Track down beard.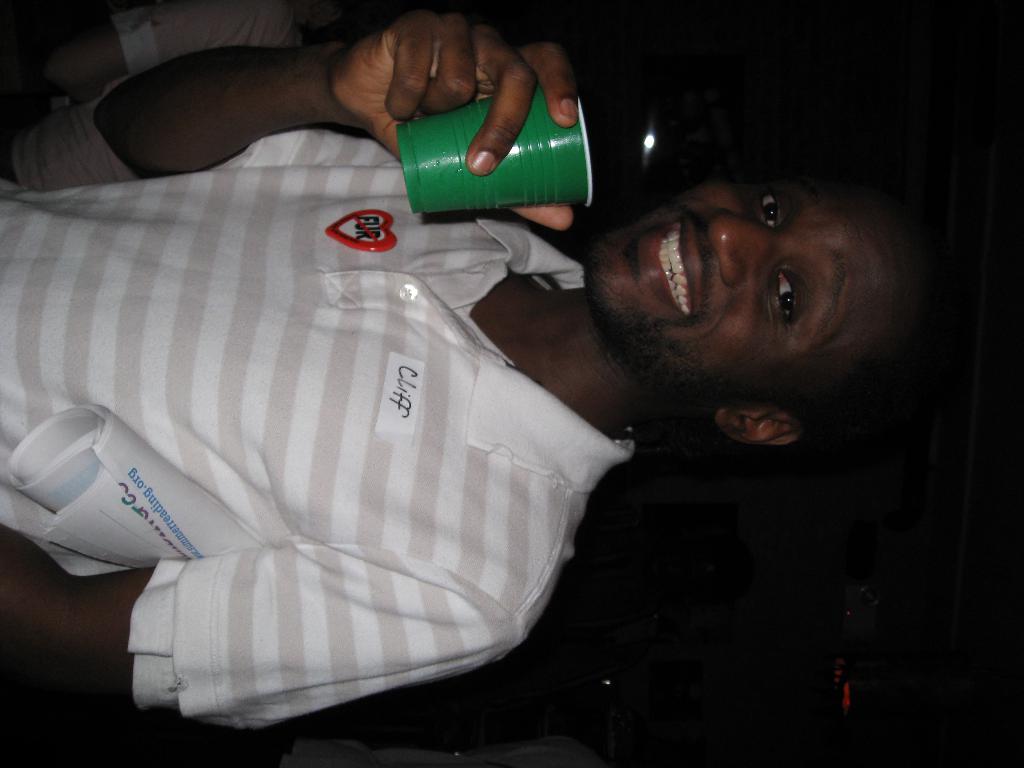
Tracked to box(592, 191, 724, 386).
